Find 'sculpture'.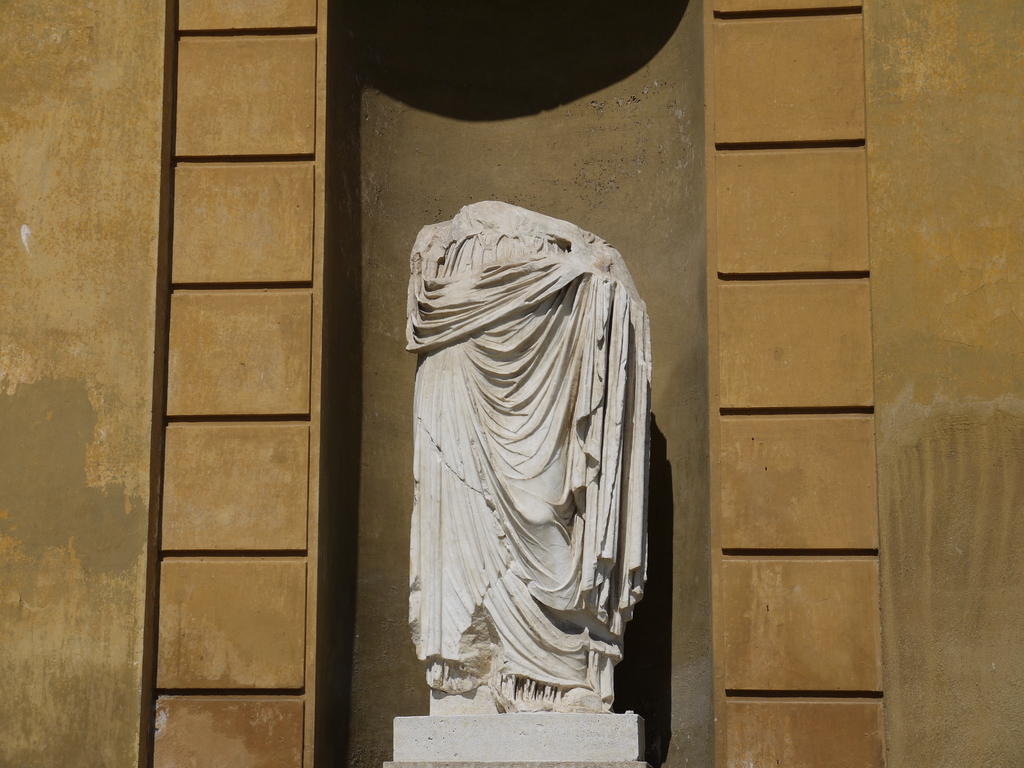
bbox=(382, 194, 655, 731).
